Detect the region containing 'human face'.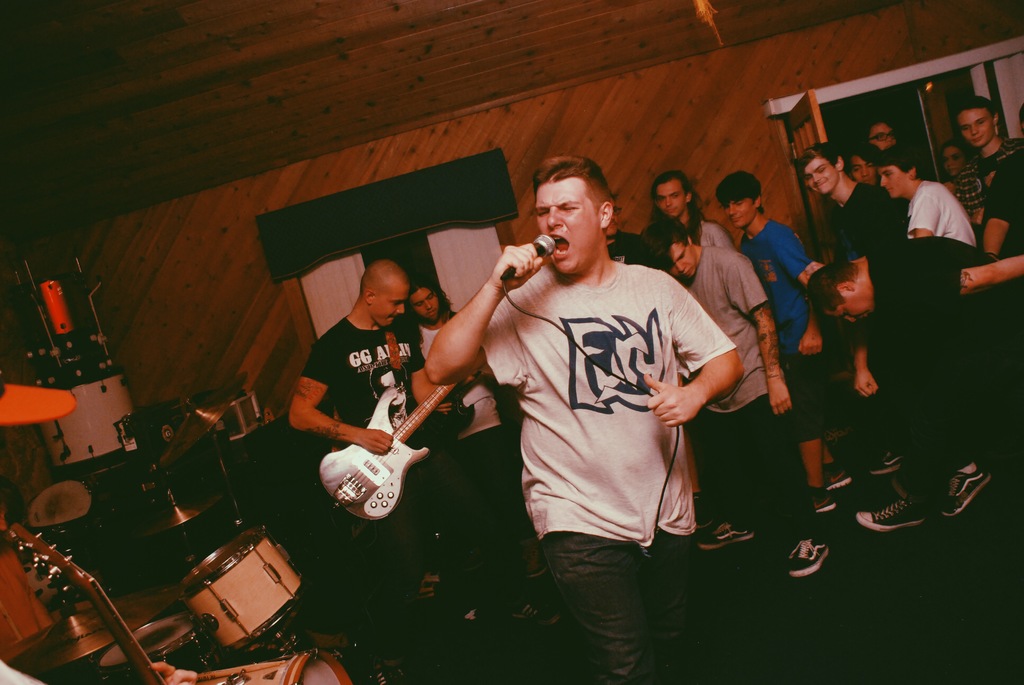
<region>525, 174, 600, 274</region>.
